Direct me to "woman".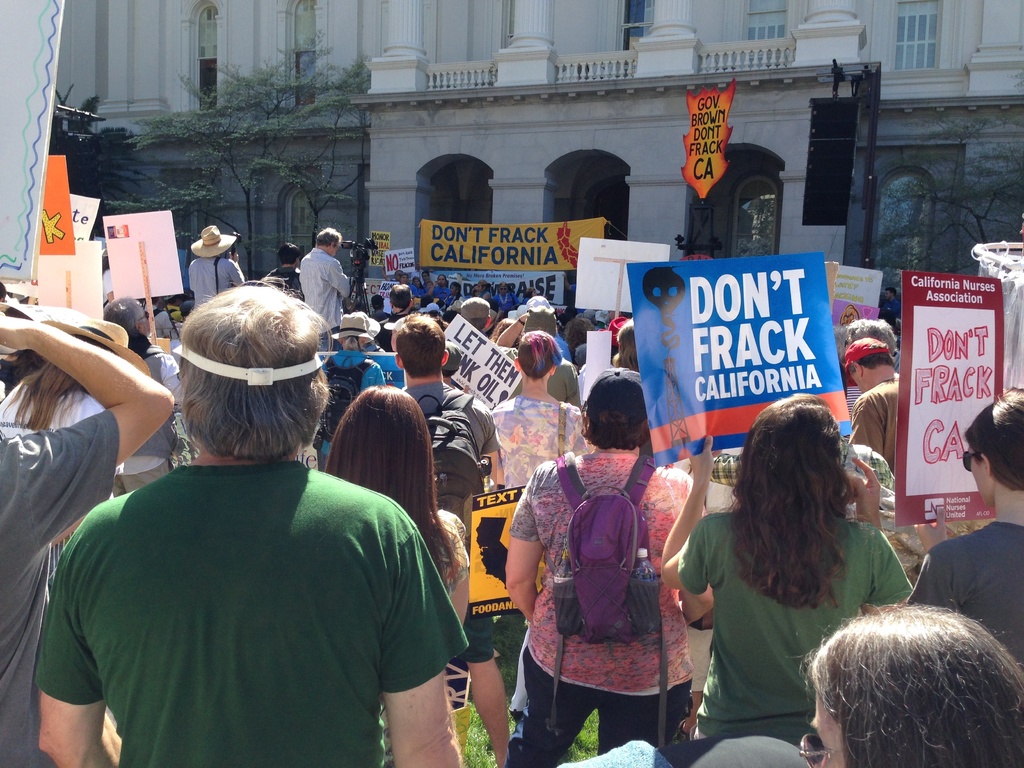
Direction: Rect(668, 417, 896, 762).
